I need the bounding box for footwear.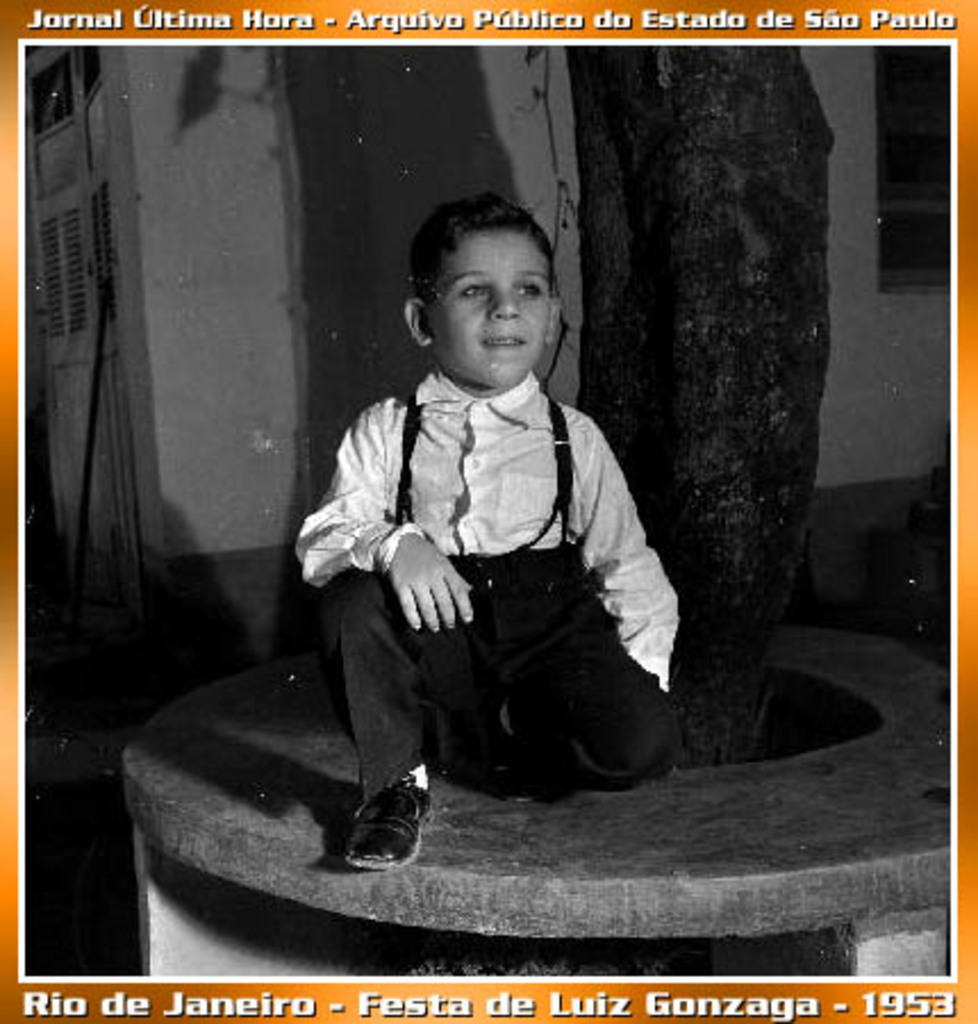
Here it is: l=325, t=774, r=432, b=878.
